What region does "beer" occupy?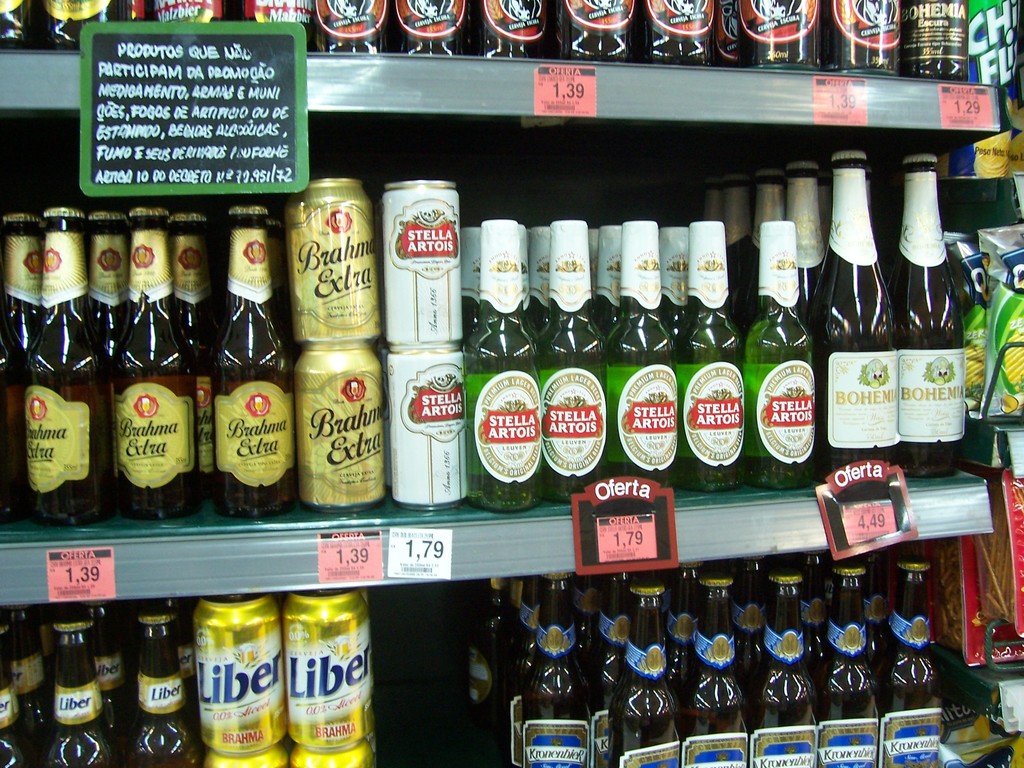
[294, 328, 385, 513].
